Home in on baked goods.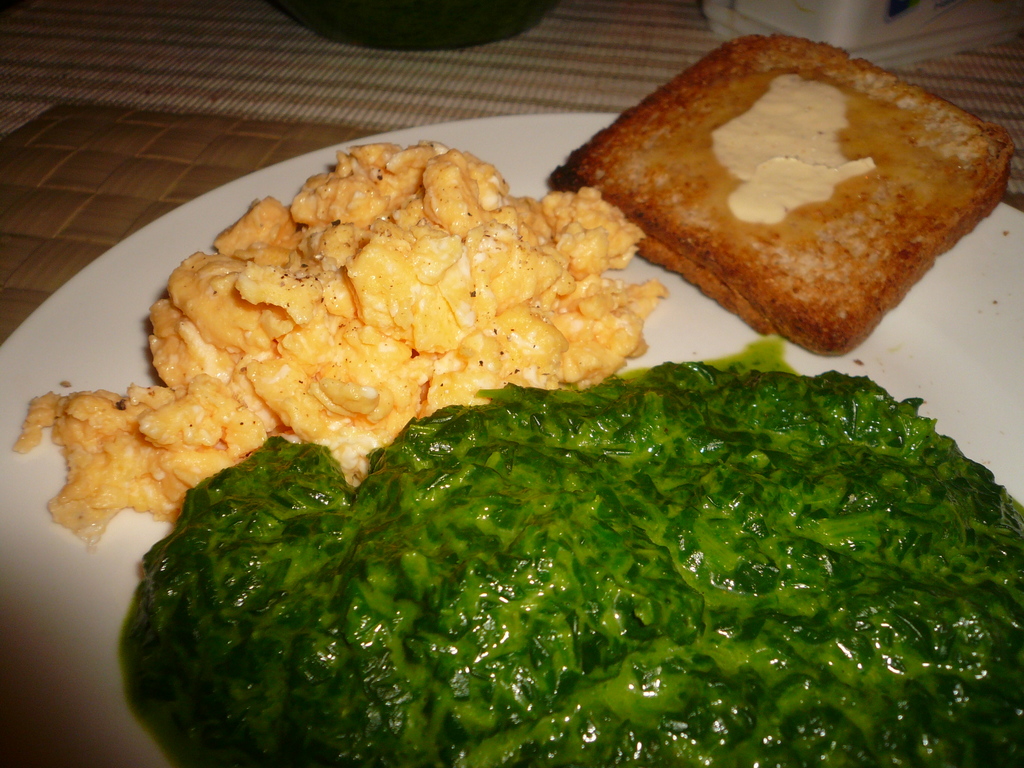
Homed in at (x1=582, y1=26, x2=998, y2=351).
